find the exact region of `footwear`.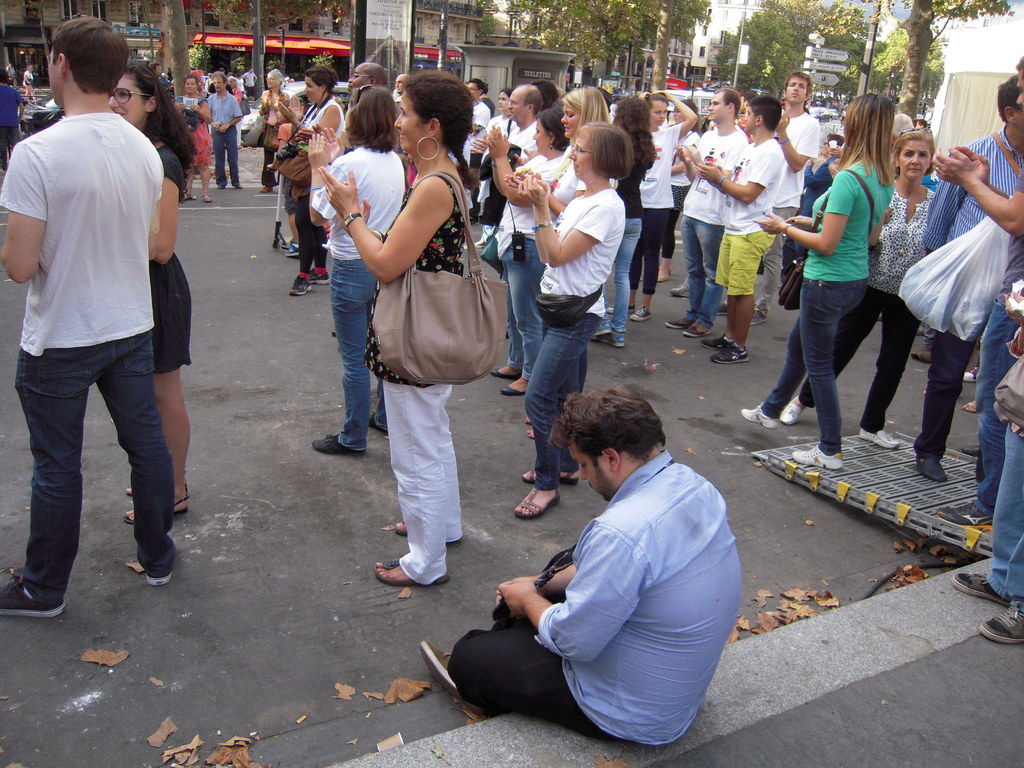
Exact region: [left=598, top=333, right=627, bottom=347].
